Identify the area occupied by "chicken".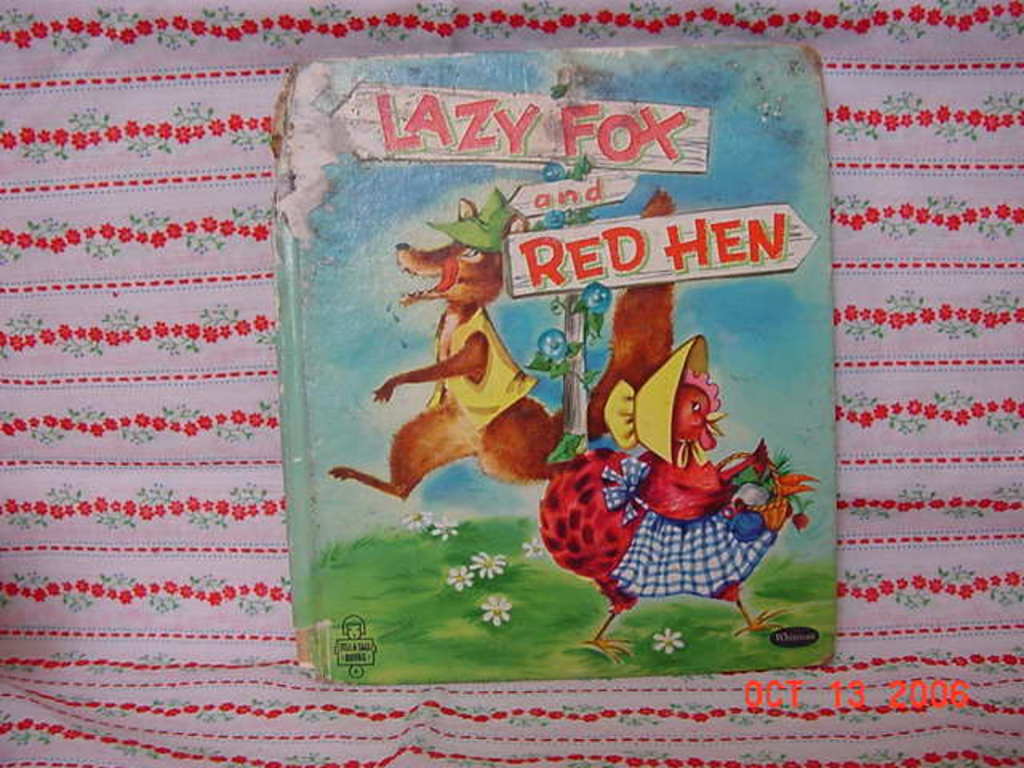
Area: x1=480 y1=376 x2=827 y2=627.
